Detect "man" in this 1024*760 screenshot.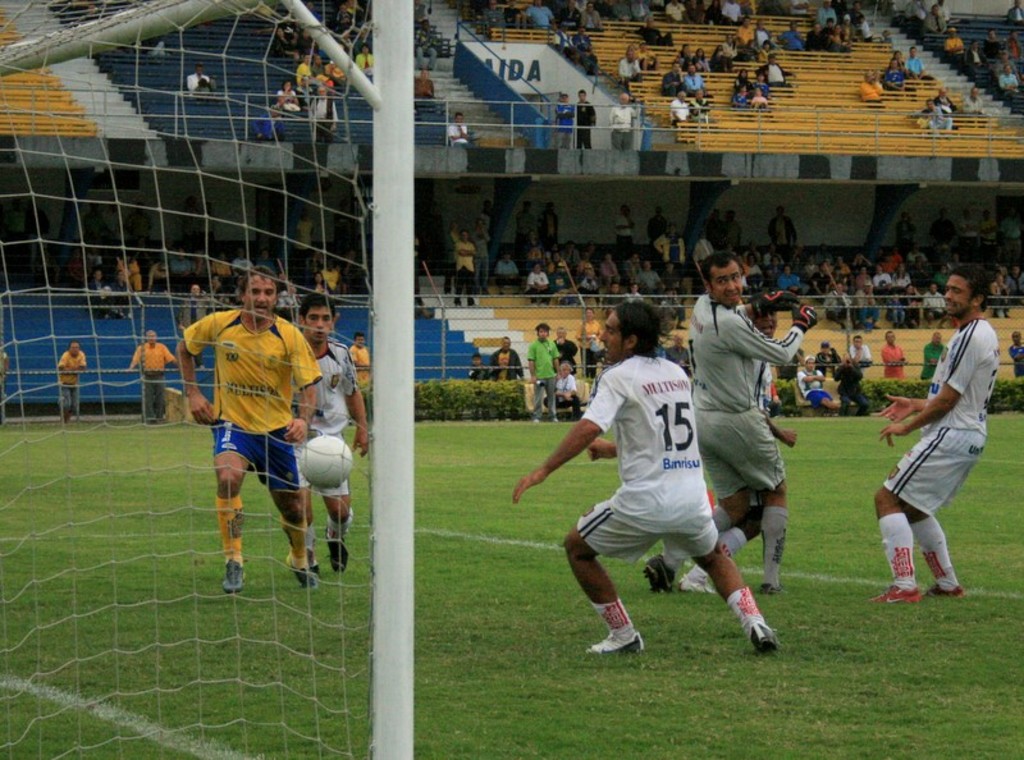
Detection: bbox=[472, 220, 493, 293].
